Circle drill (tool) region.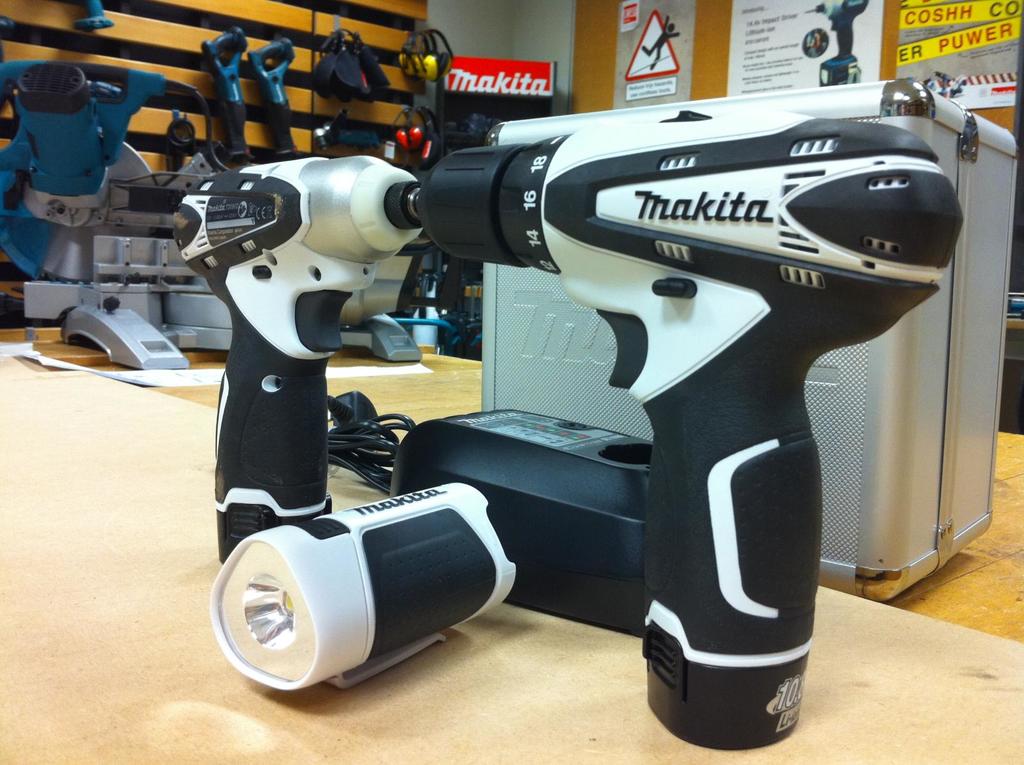
Region: [168, 157, 413, 568].
